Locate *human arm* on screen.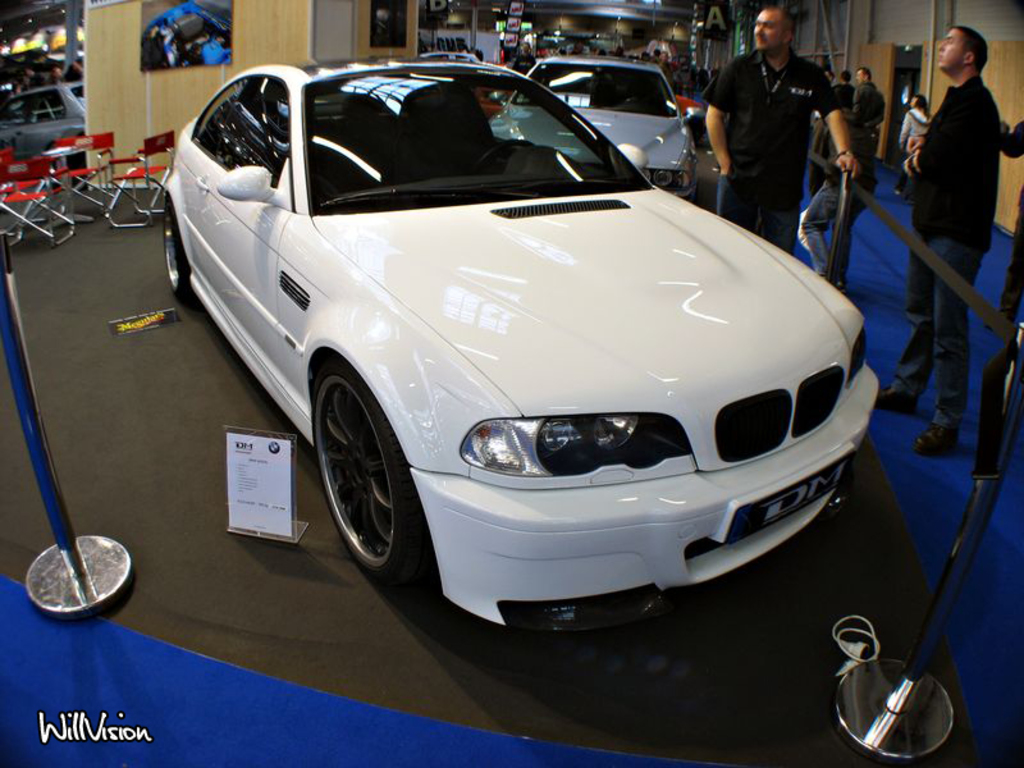
On screen at box=[838, 113, 856, 175].
